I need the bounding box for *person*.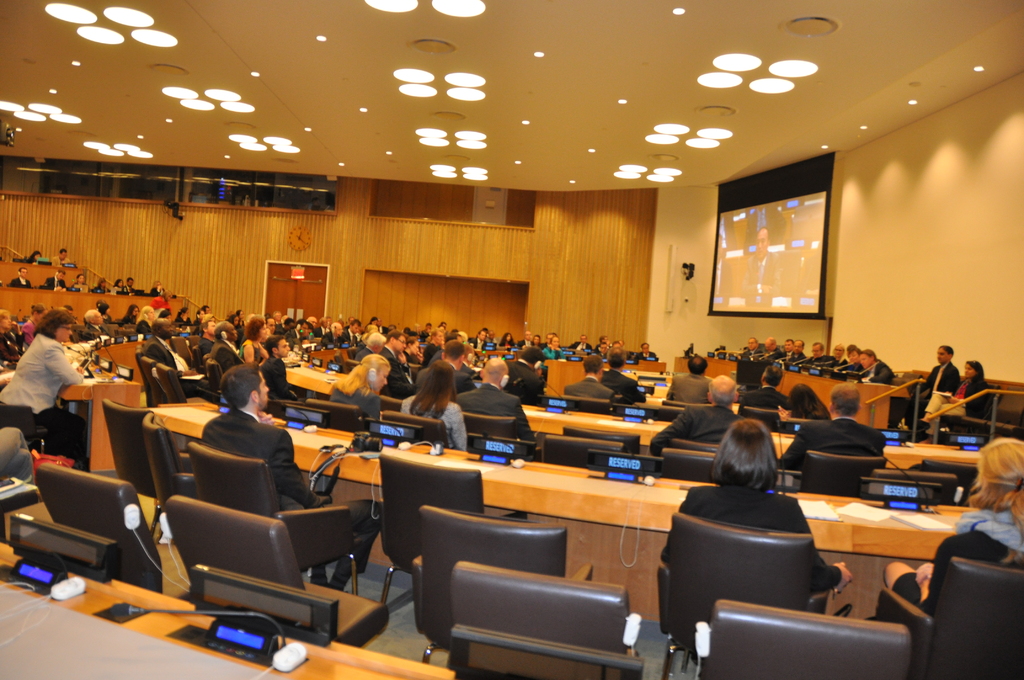
Here it is: 843 346 861 371.
